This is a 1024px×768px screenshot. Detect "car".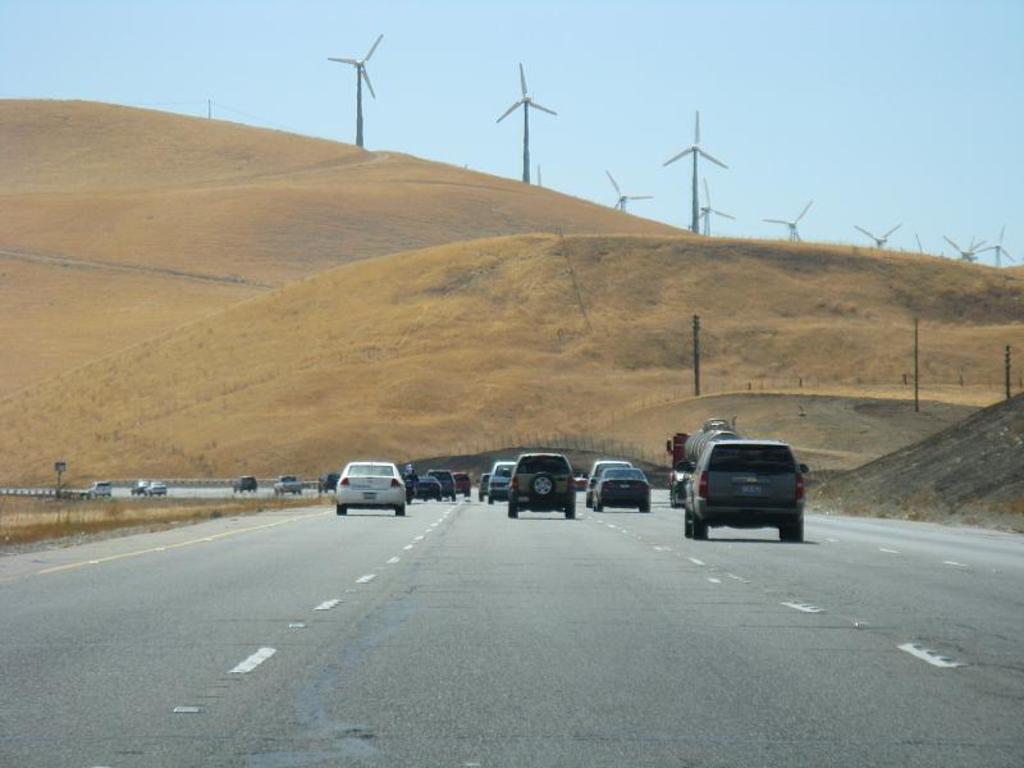
333, 458, 411, 520.
